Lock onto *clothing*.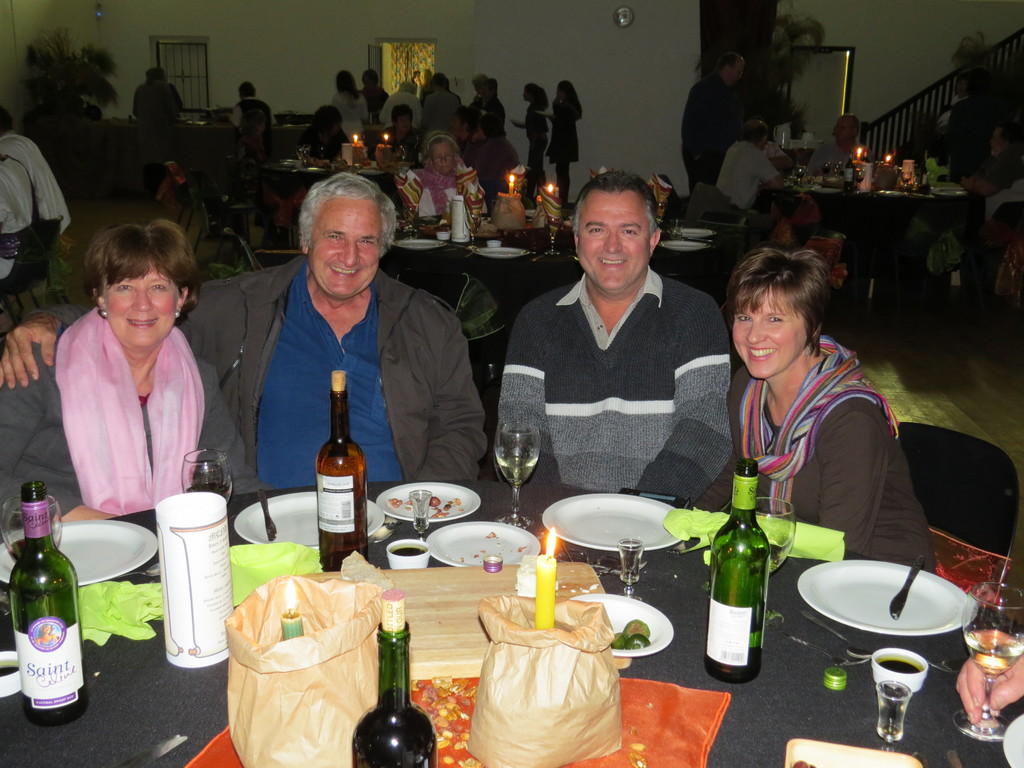
Locked: x1=382, y1=87, x2=426, y2=135.
